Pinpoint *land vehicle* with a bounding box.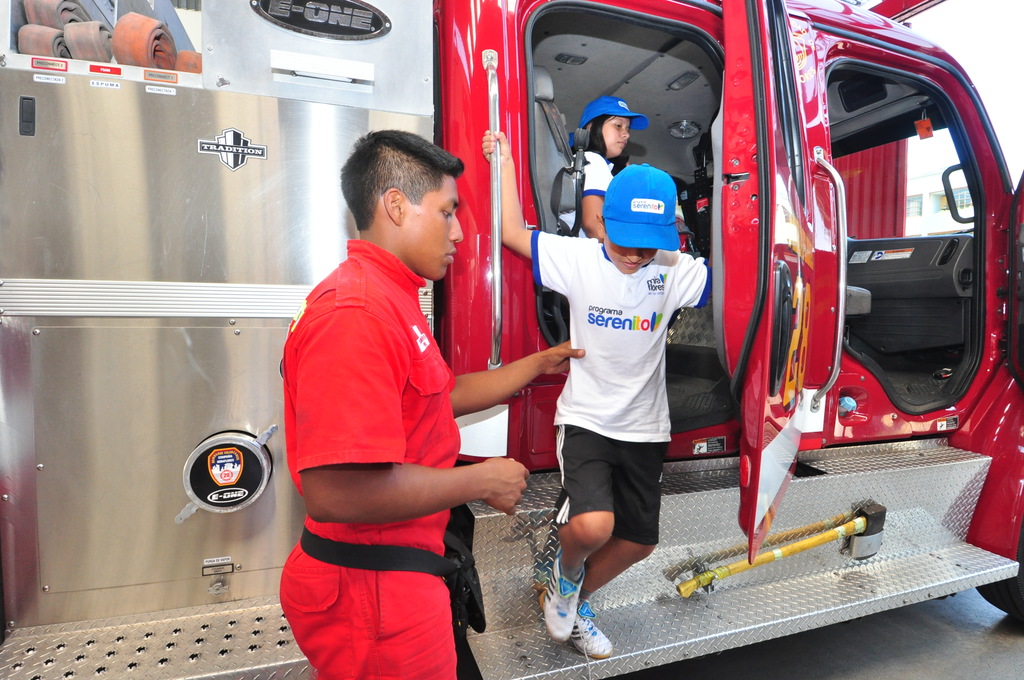
locate(374, 40, 1023, 603).
